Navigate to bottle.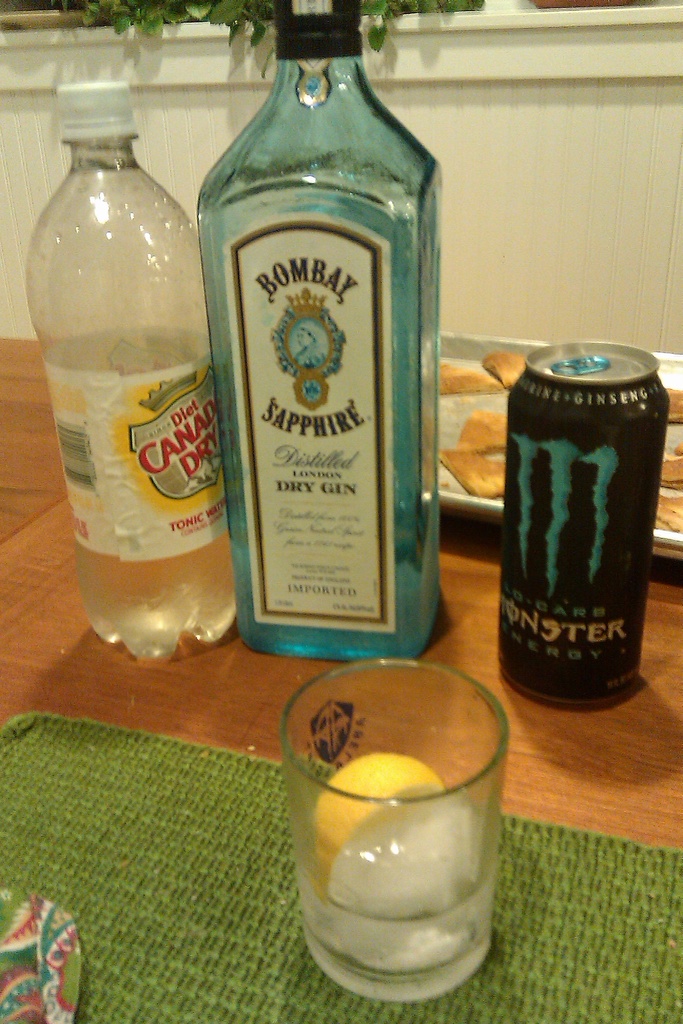
Navigation target: locate(21, 61, 227, 664).
